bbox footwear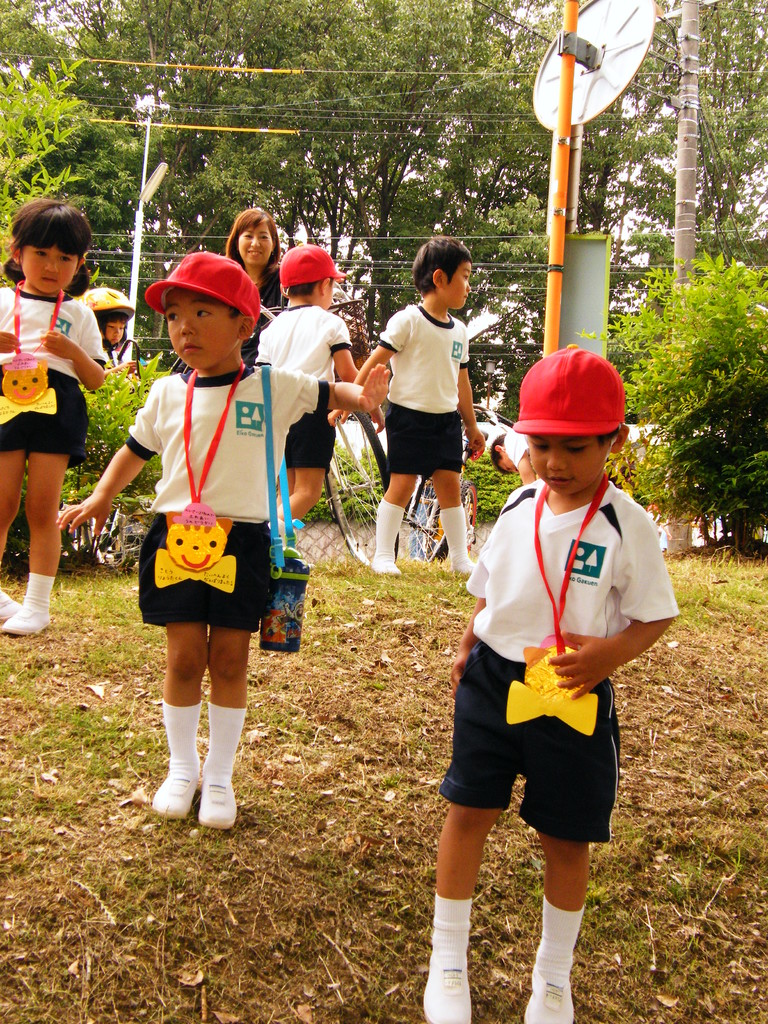
box(527, 970, 575, 1023)
